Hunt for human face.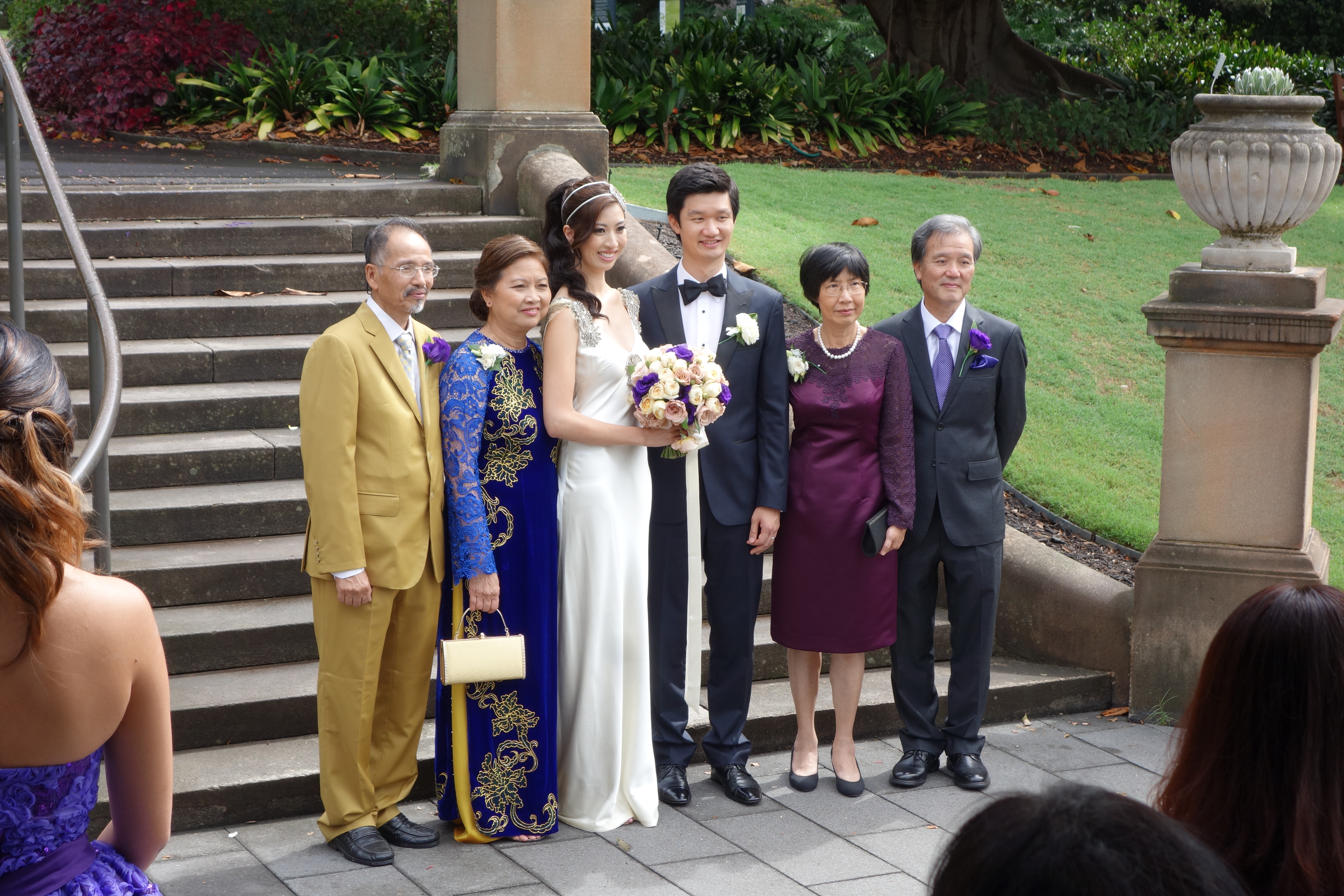
Hunted down at {"x1": 121, "y1": 63, "x2": 136, "y2": 82}.
